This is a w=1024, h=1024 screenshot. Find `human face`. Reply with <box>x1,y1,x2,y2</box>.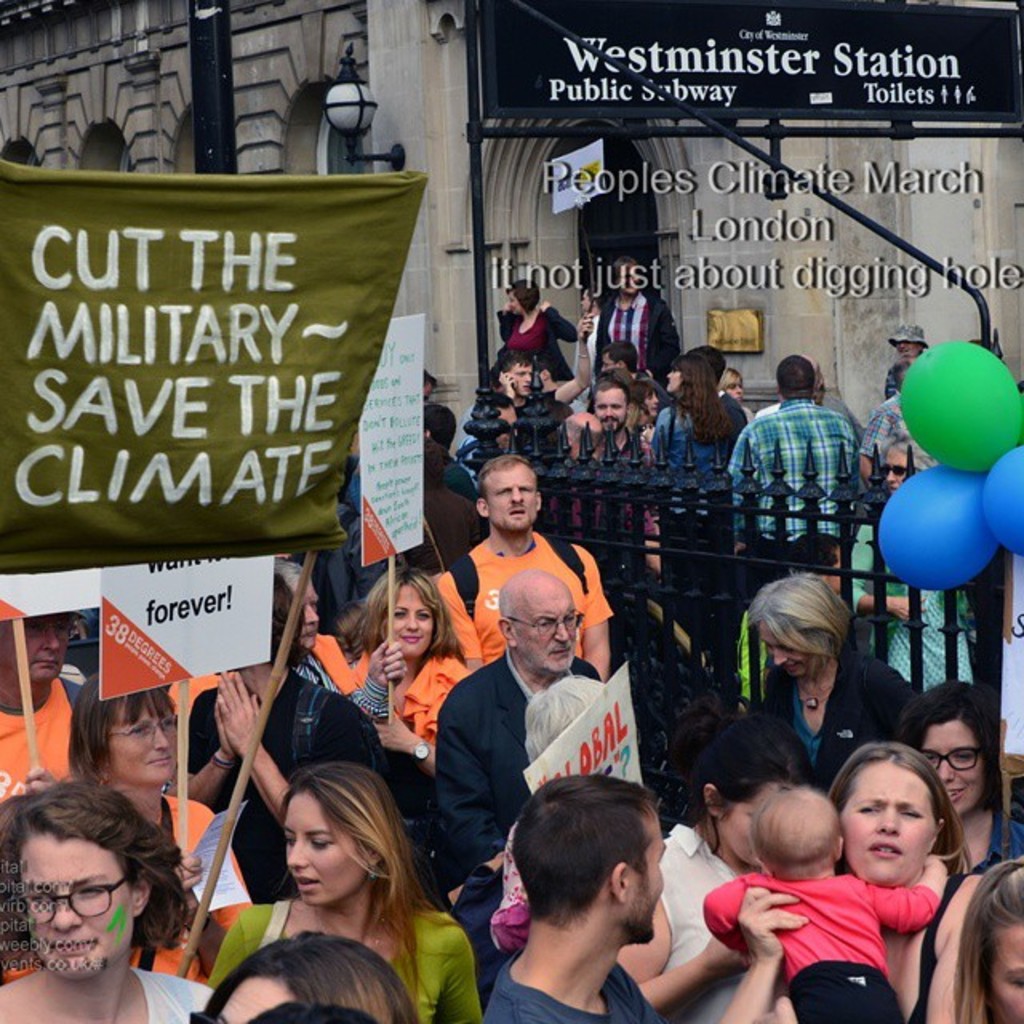
<box>512,581,576,675</box>.
